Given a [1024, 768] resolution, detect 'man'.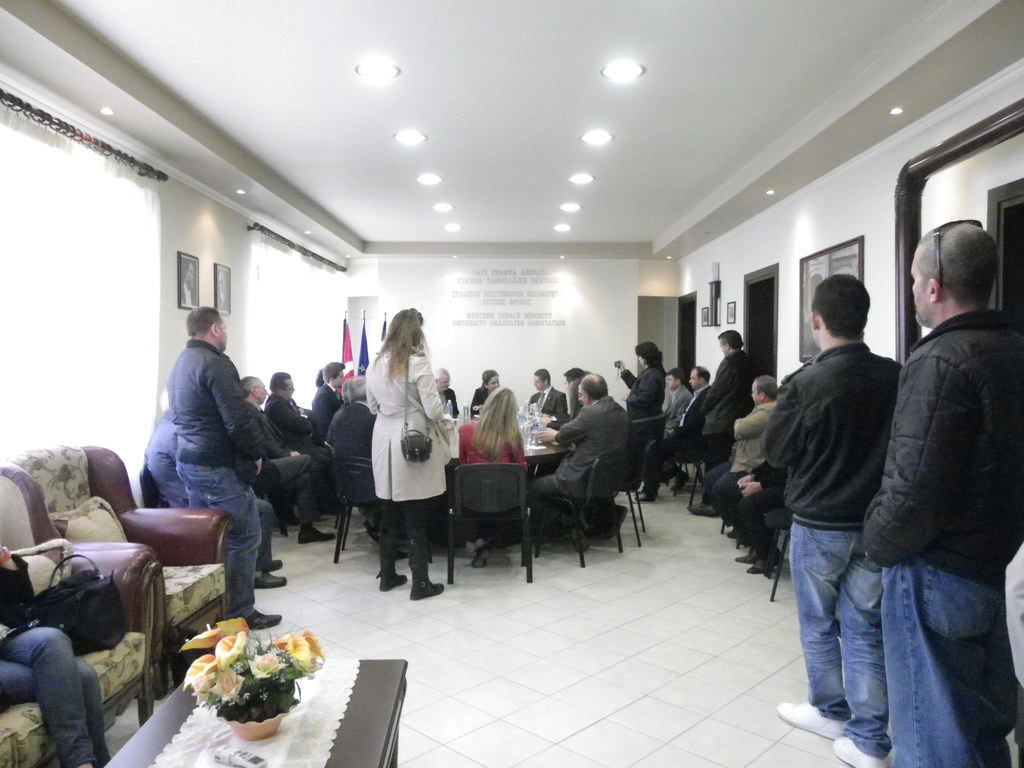
bbox=(264, 373, 330, 454).
